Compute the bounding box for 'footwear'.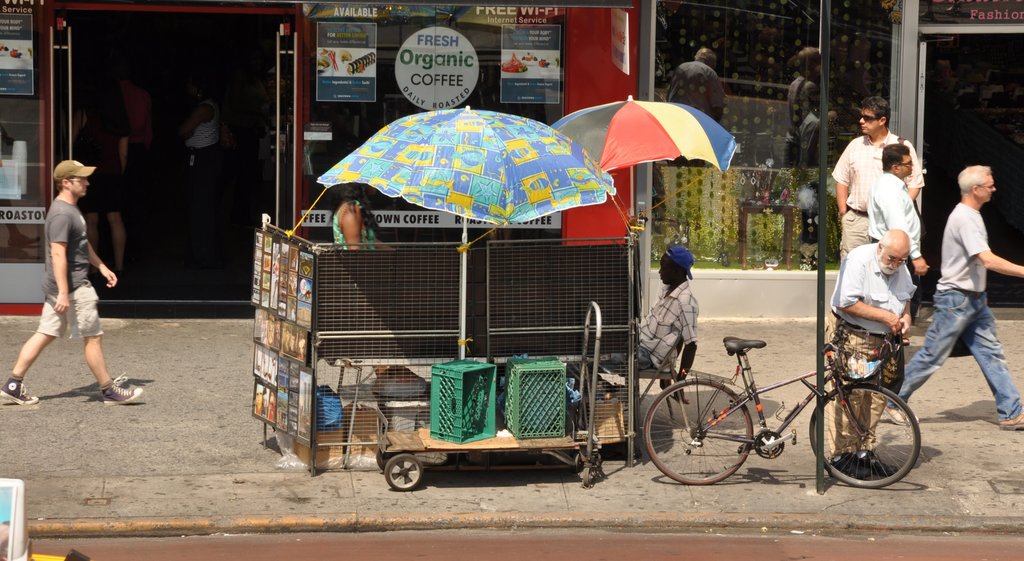
(x1=828, y1=453, x2=878, y2=477).
